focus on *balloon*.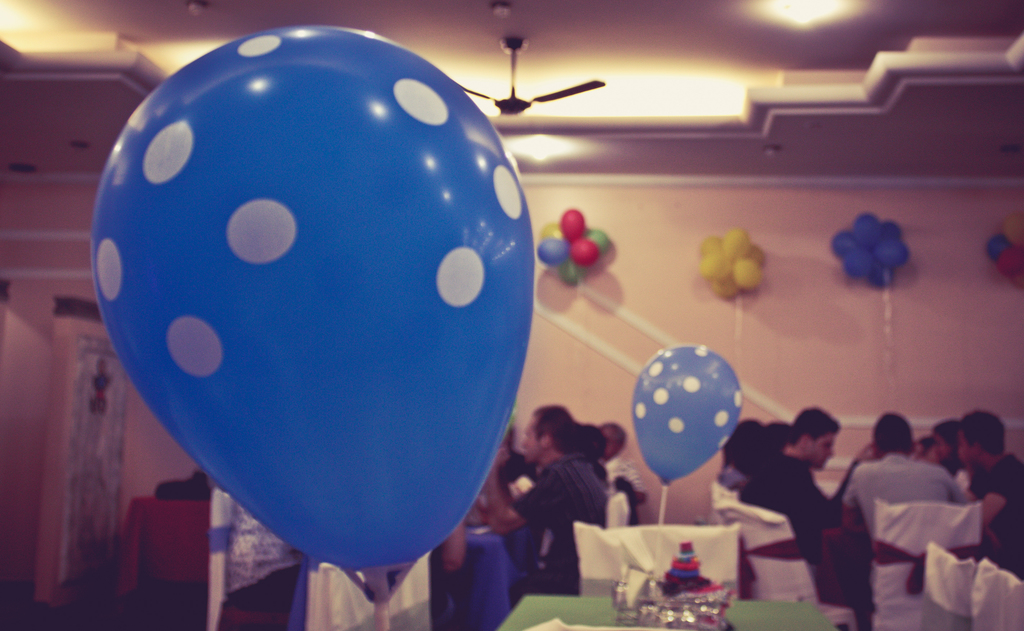
Focused at <box>632,345,746,486</box>.
